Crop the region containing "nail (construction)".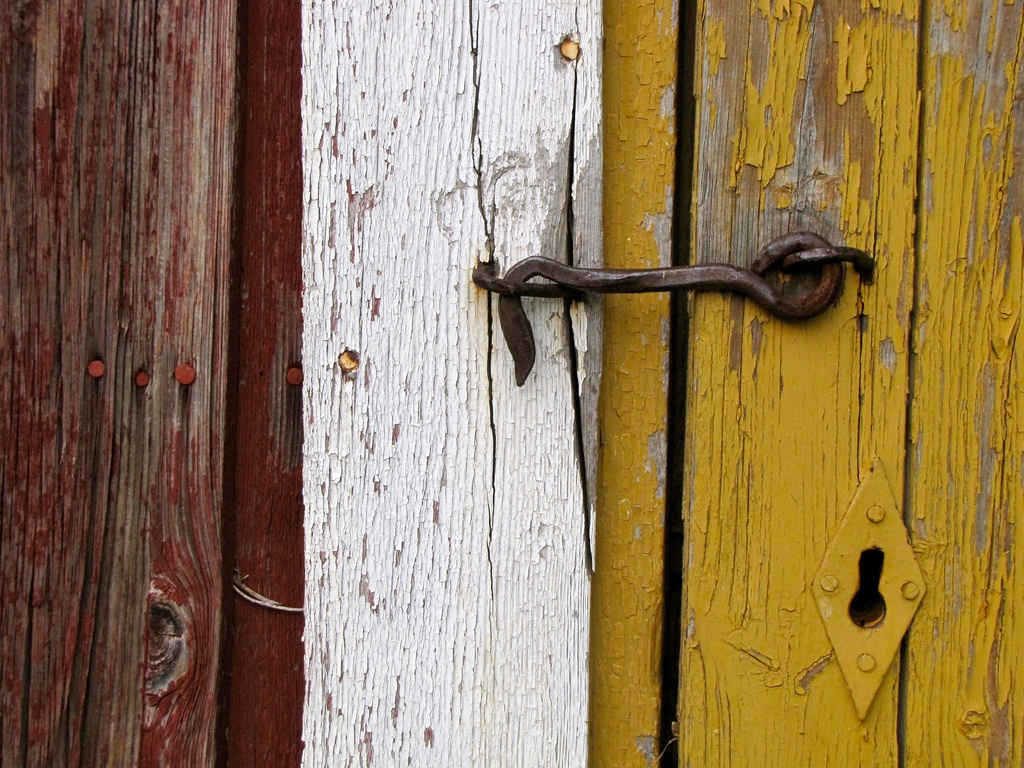
Crop region: rect(858, 651, 877, 669).
